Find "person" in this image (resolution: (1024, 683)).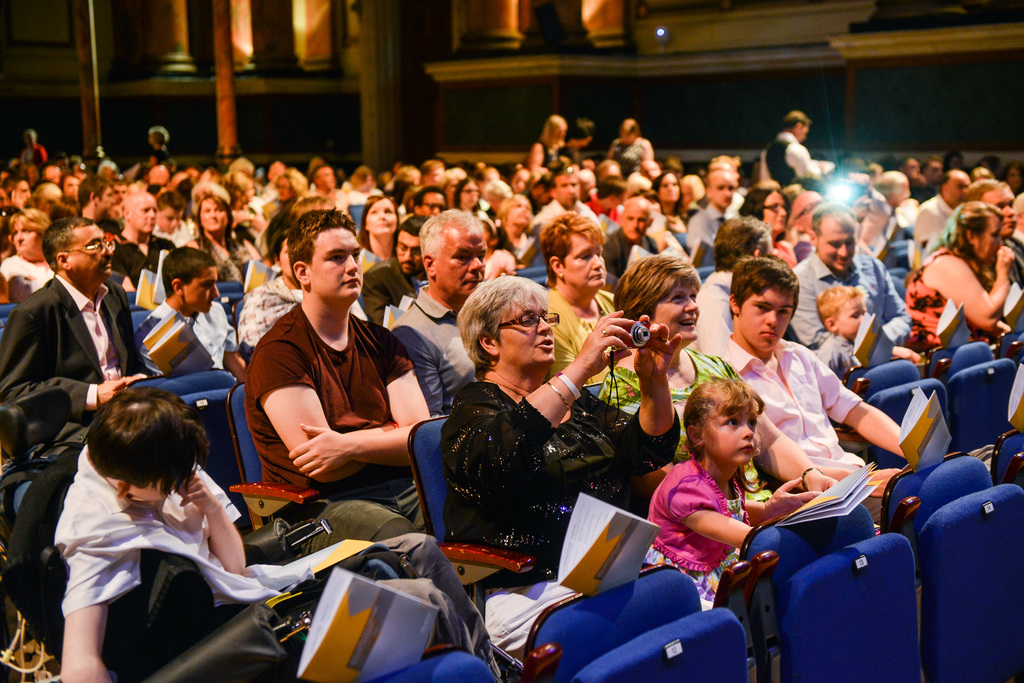
[481,177,517,220].
